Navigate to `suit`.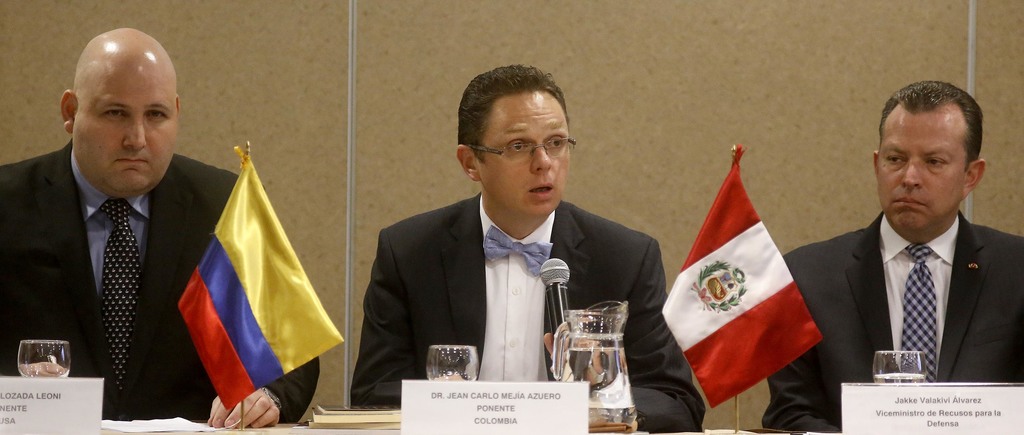
Navigation target: (0,151,321,420).
